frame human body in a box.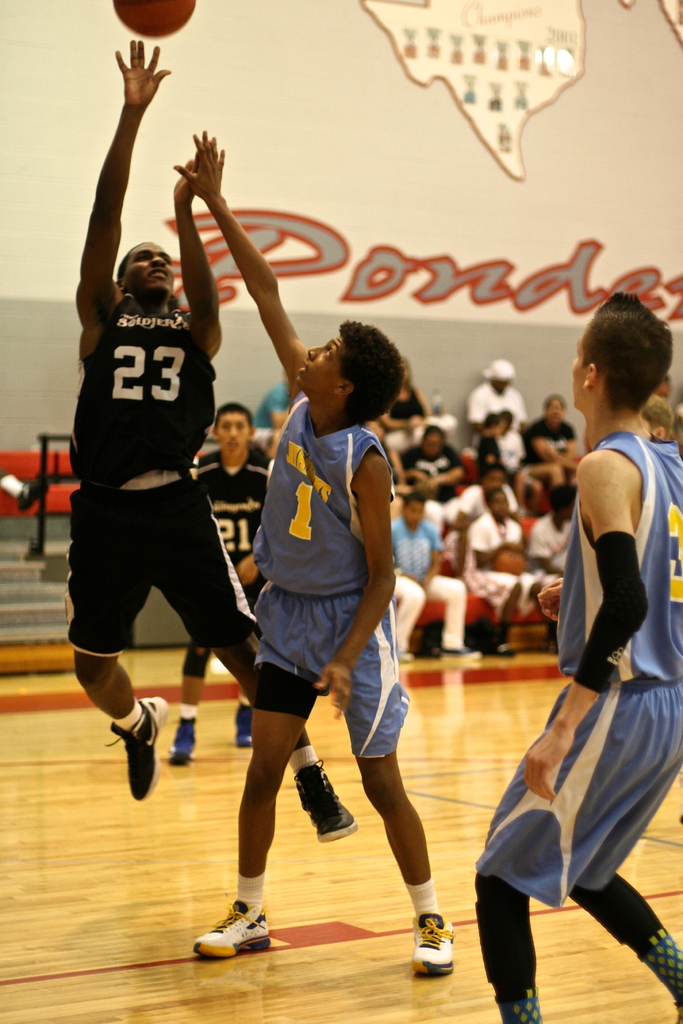
{"left": 379, "top": 365, "right": 438, "bottom": 442}.
